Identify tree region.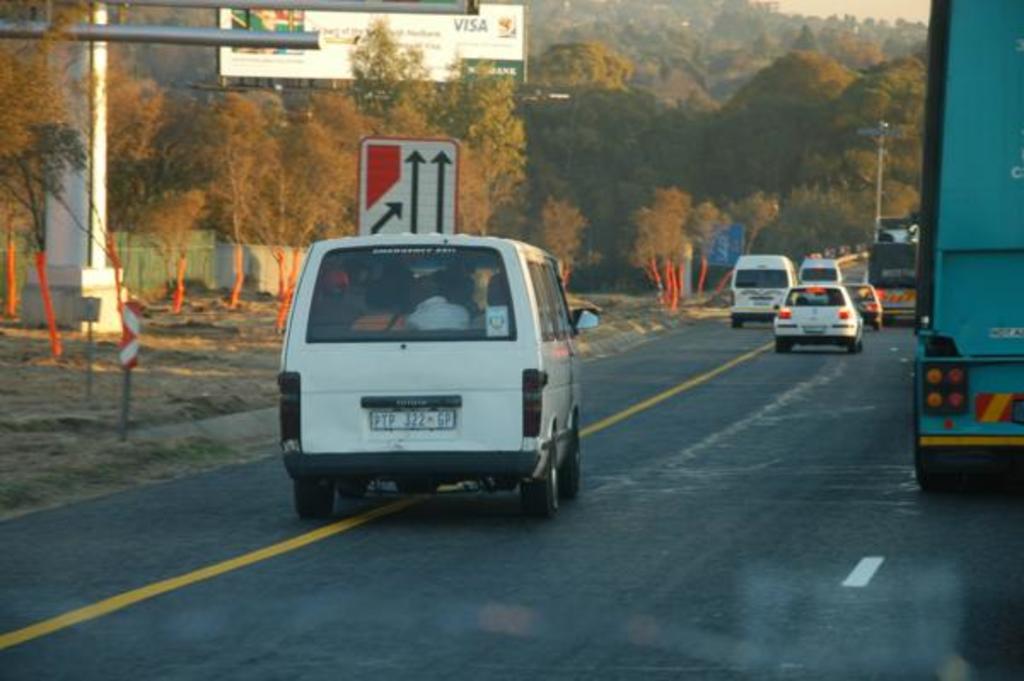
Region: rect(104, 68, 152, 287).
